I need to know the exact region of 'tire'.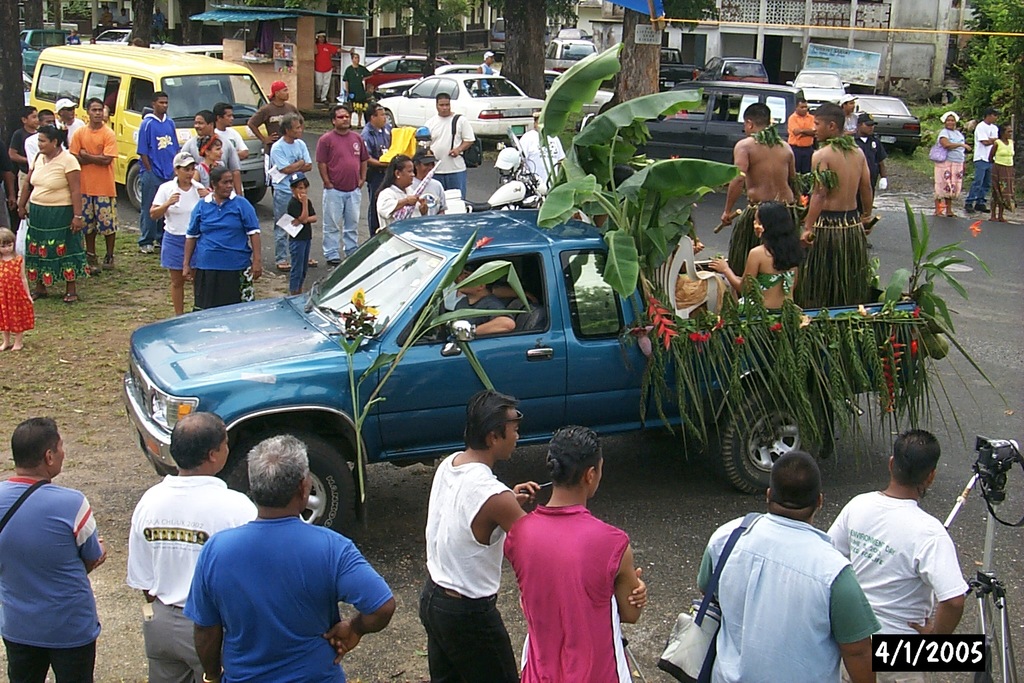
Region: pyautogui.locateOnScreen(461, 135, 486, 167).
